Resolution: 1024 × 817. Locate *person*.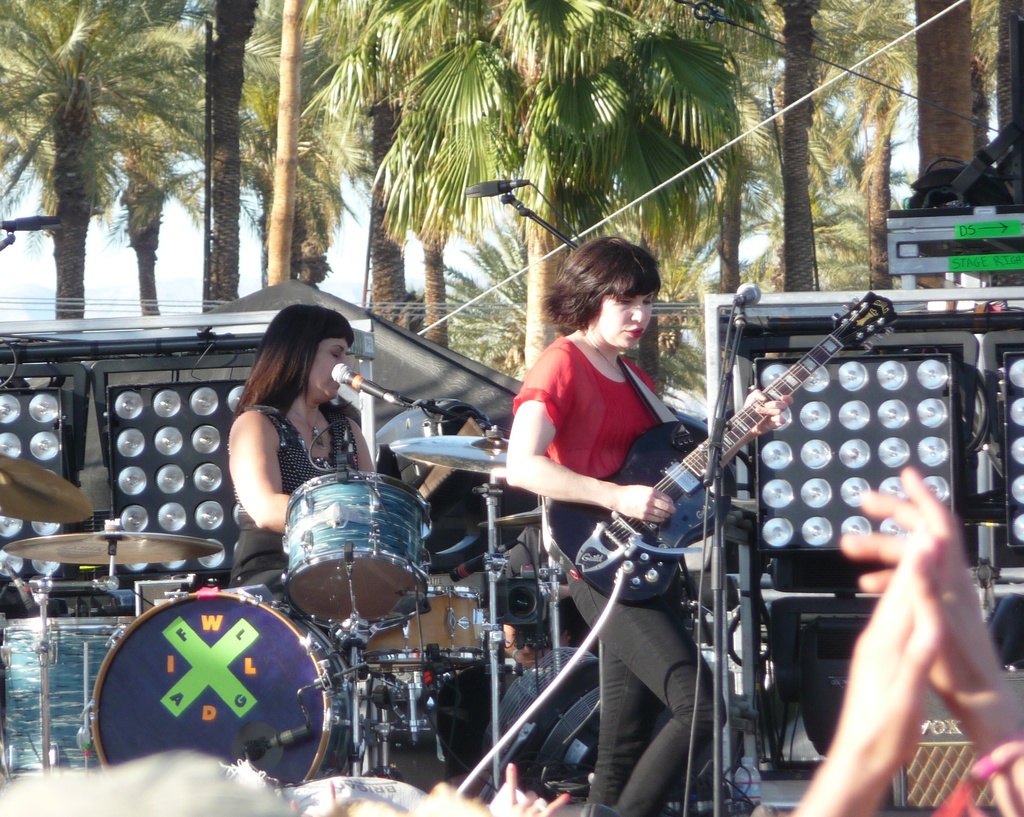
select_region(504, 221, 723, 755).
